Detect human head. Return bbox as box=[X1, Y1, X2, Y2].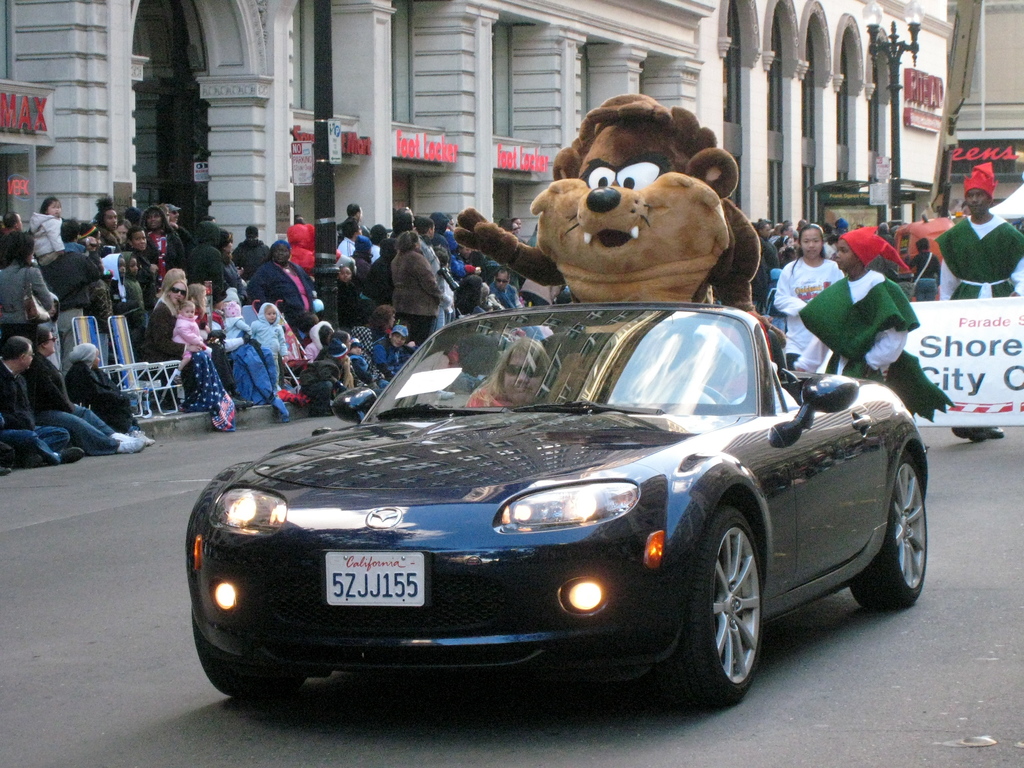
box=[836, 228, 878, 275].
